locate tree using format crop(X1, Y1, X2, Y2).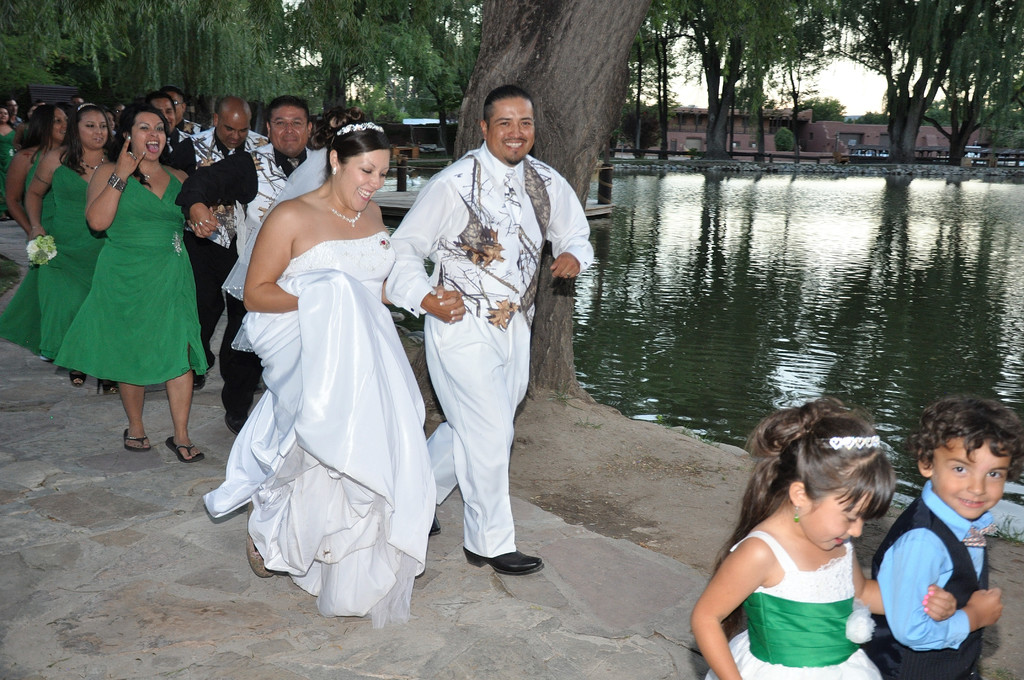
crop(898, 7, 1007, 161).
